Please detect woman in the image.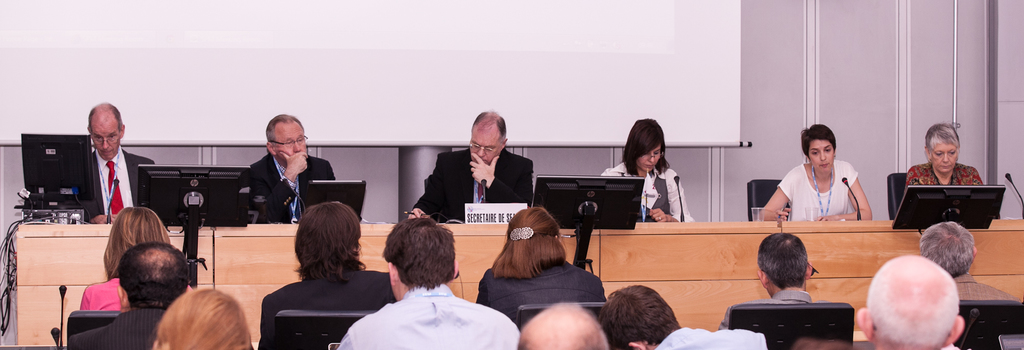
(left=905, top=121, right=980, bottom=191).
